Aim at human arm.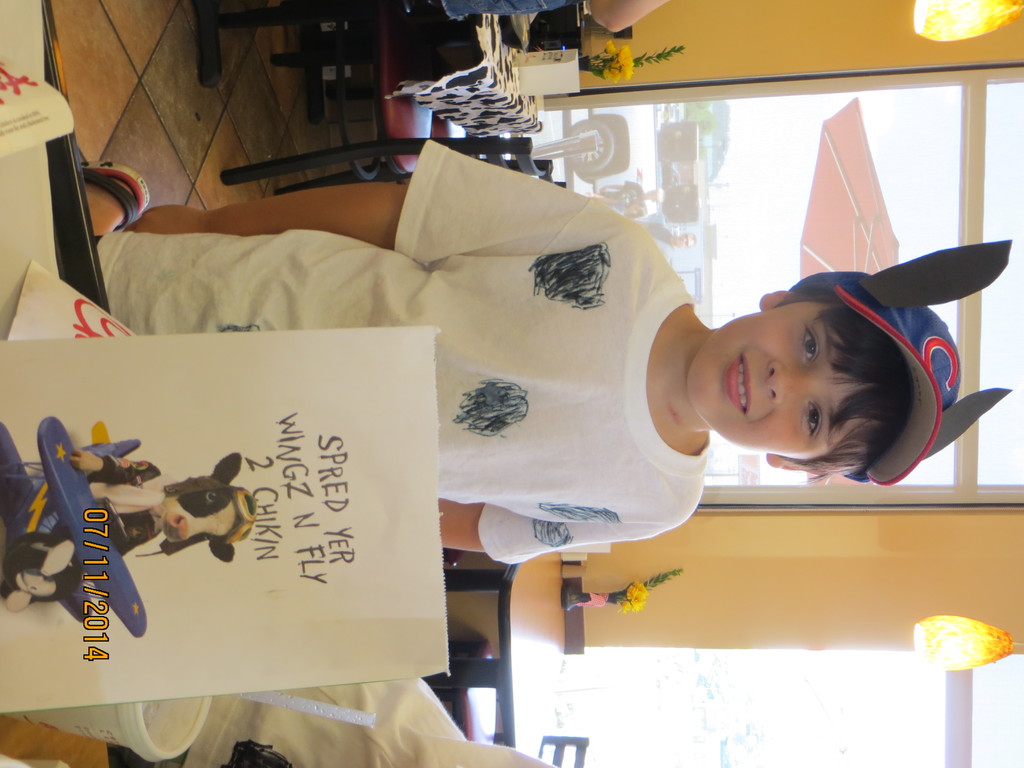
Aimed at (left=437, top=496, right=668, bottom=566).
